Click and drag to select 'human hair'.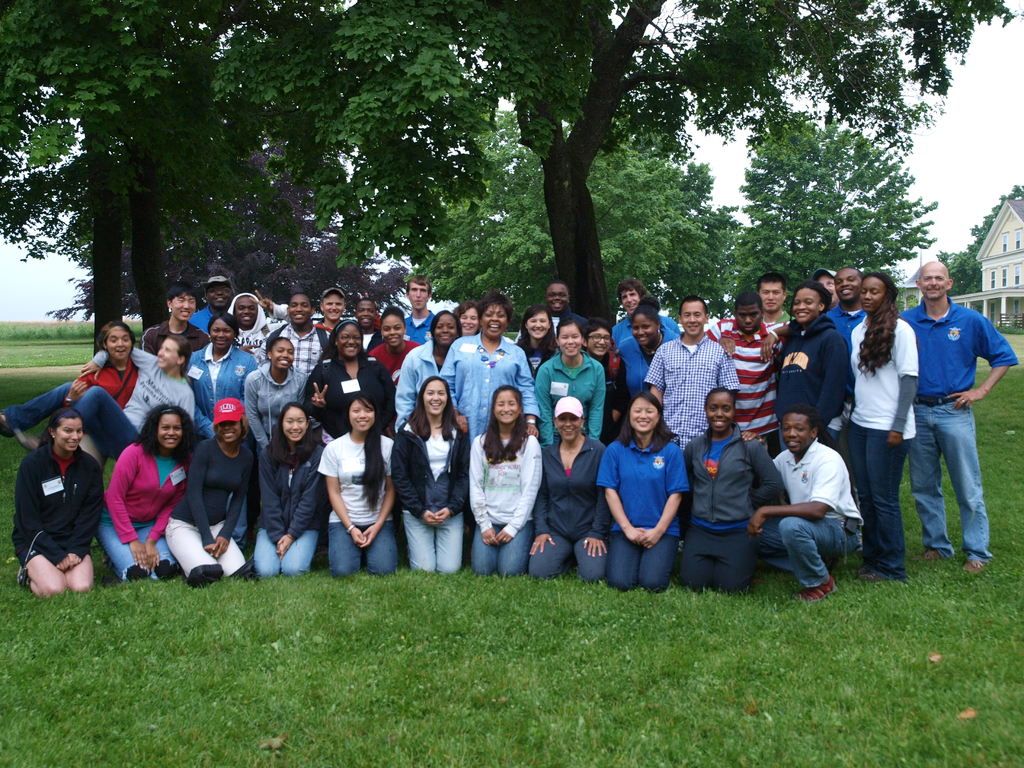
Selection: 705/385/735/404.
